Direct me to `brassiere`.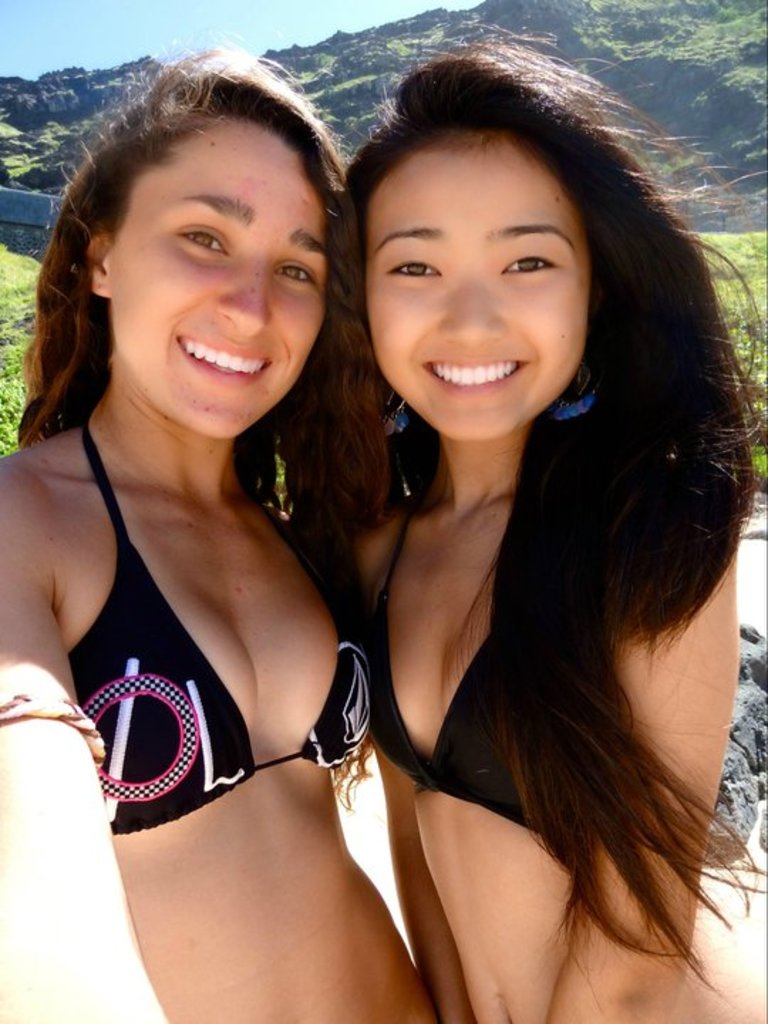
Direction: pyautogui.locateOnScreen(373, 508, 565, 836).
